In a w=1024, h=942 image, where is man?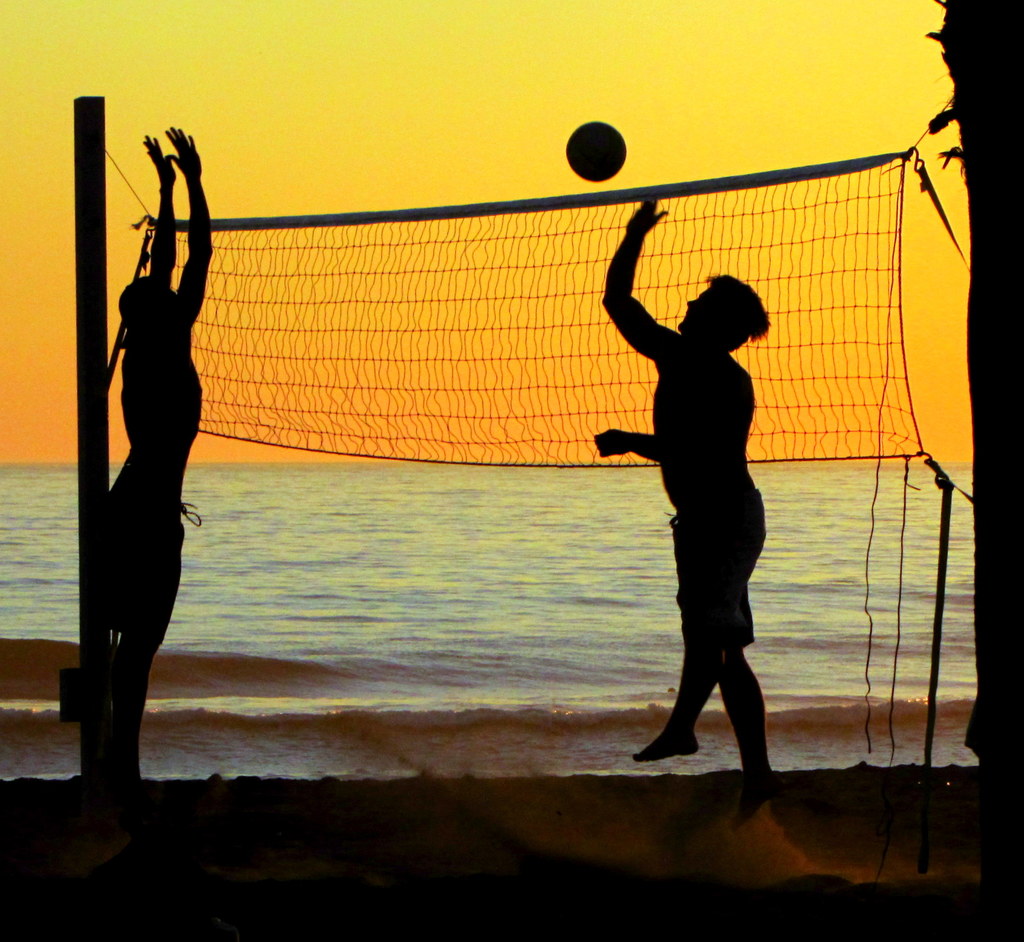
(left=592, top=213, right=790, bottom=797).
